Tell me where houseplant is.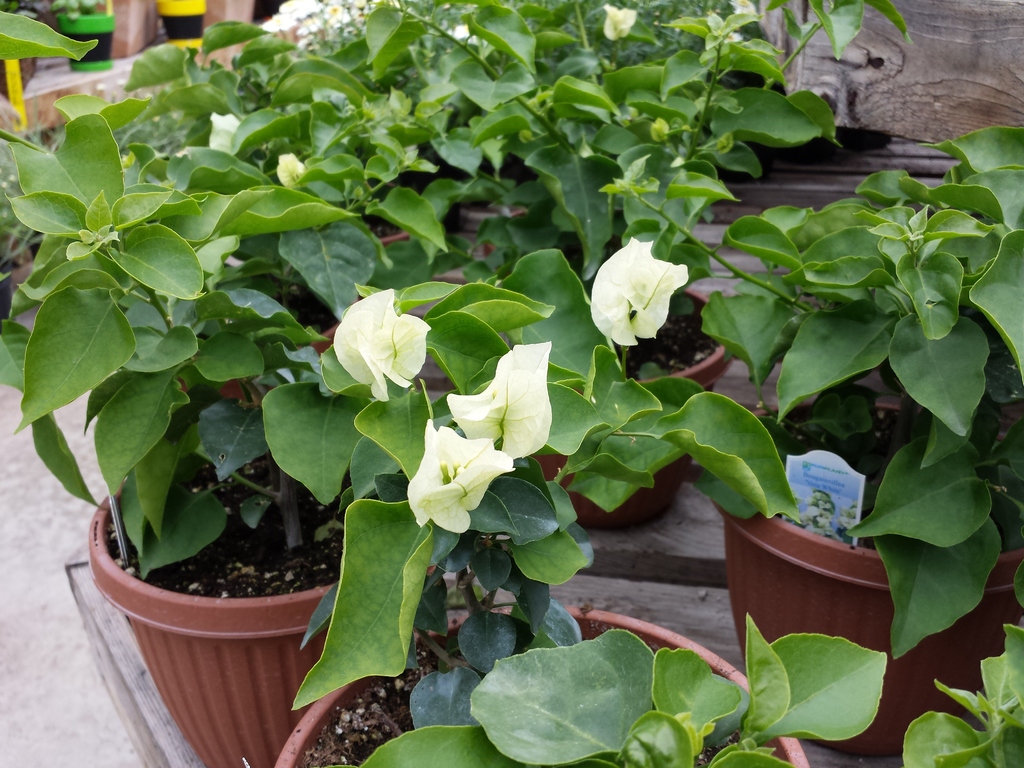
houseplant is at BBox(264, 307, 892, 767).
